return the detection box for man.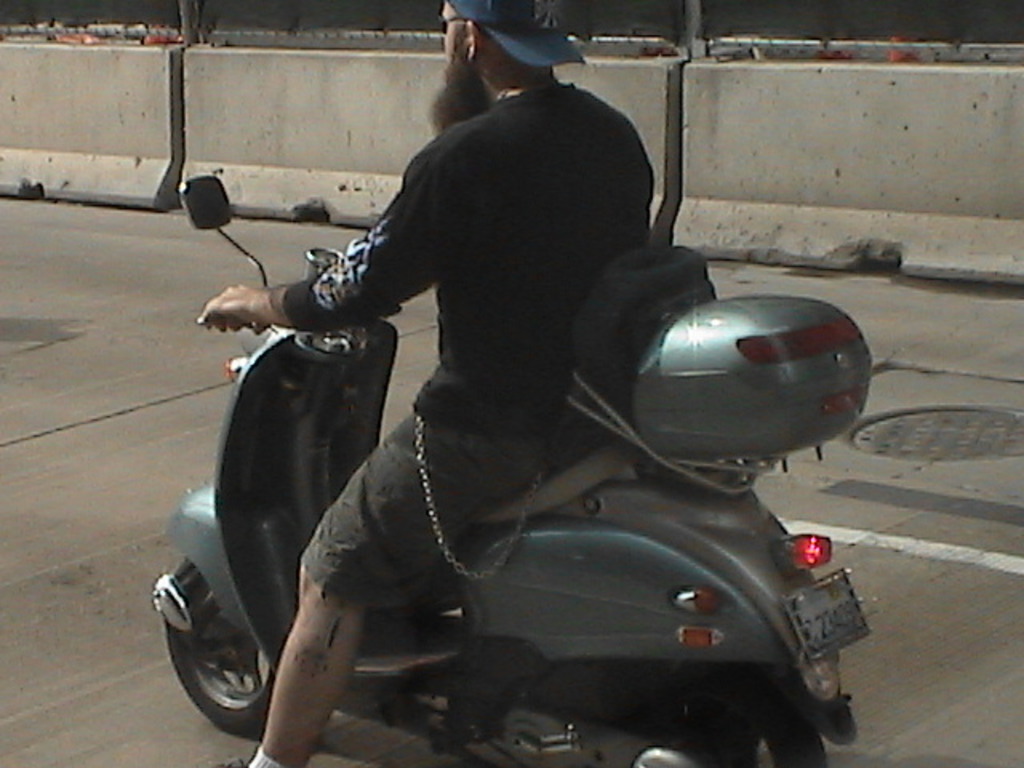
detection(214, 54, 712, 650).
